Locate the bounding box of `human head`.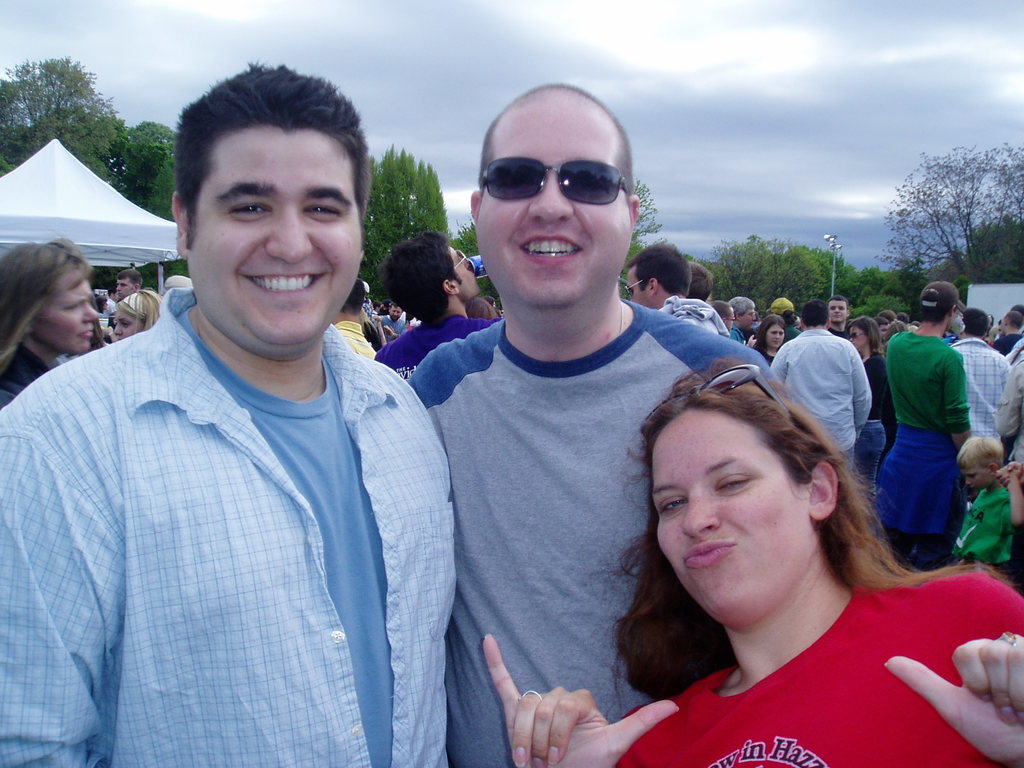
Bounding box: [918, 279, 959, 331].
